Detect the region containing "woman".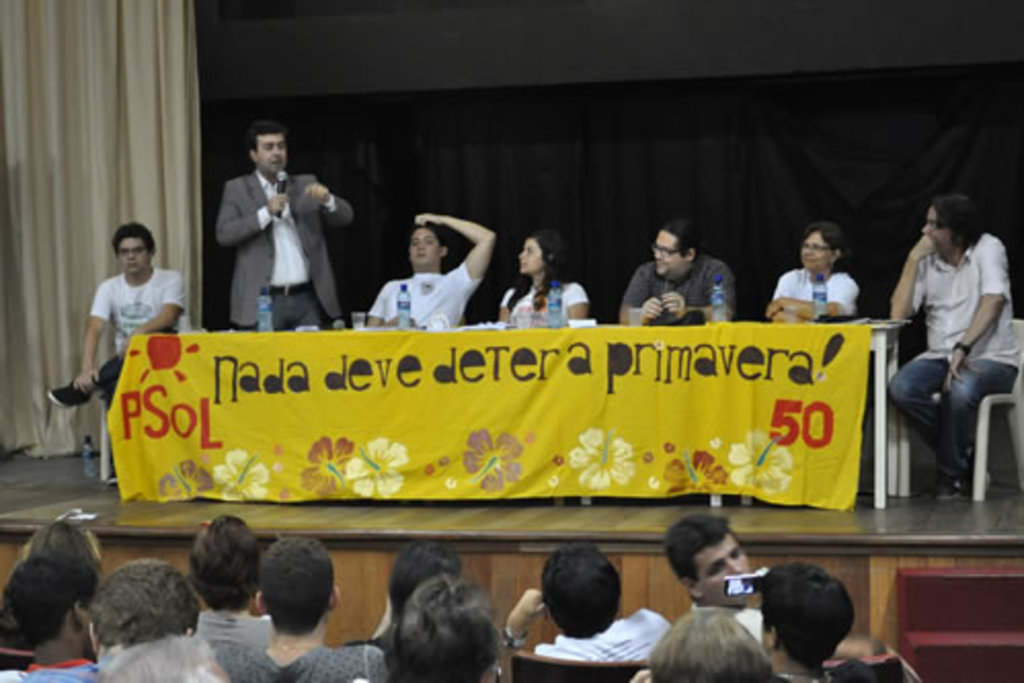
(left=191, top=511, right=275, bottom=681).
